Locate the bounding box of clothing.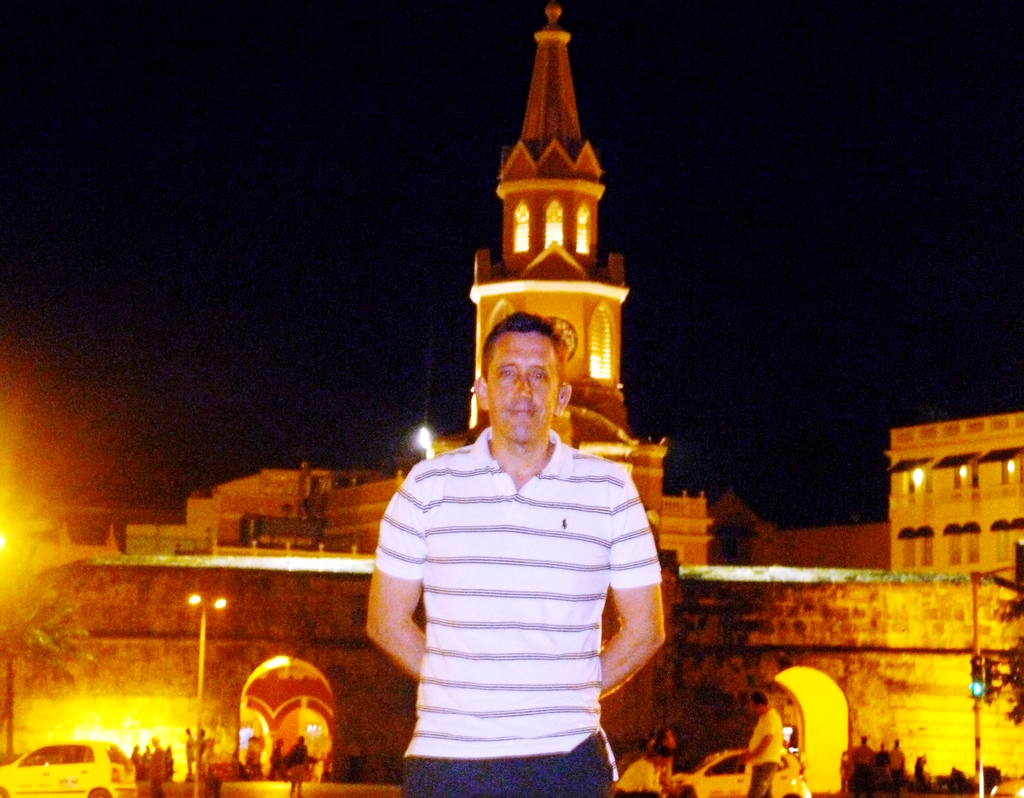
Bounding box: {"x1": 891, "y1": 745, "x2": 904, "y2": 794}.
